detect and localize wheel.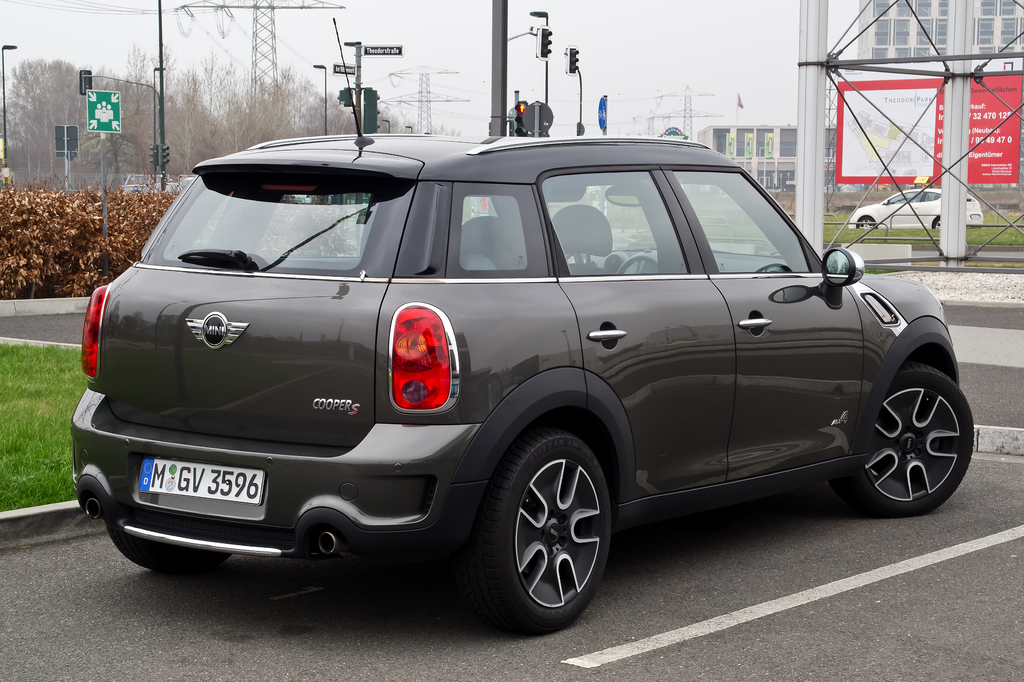
Localized at (860,367,973,512).
